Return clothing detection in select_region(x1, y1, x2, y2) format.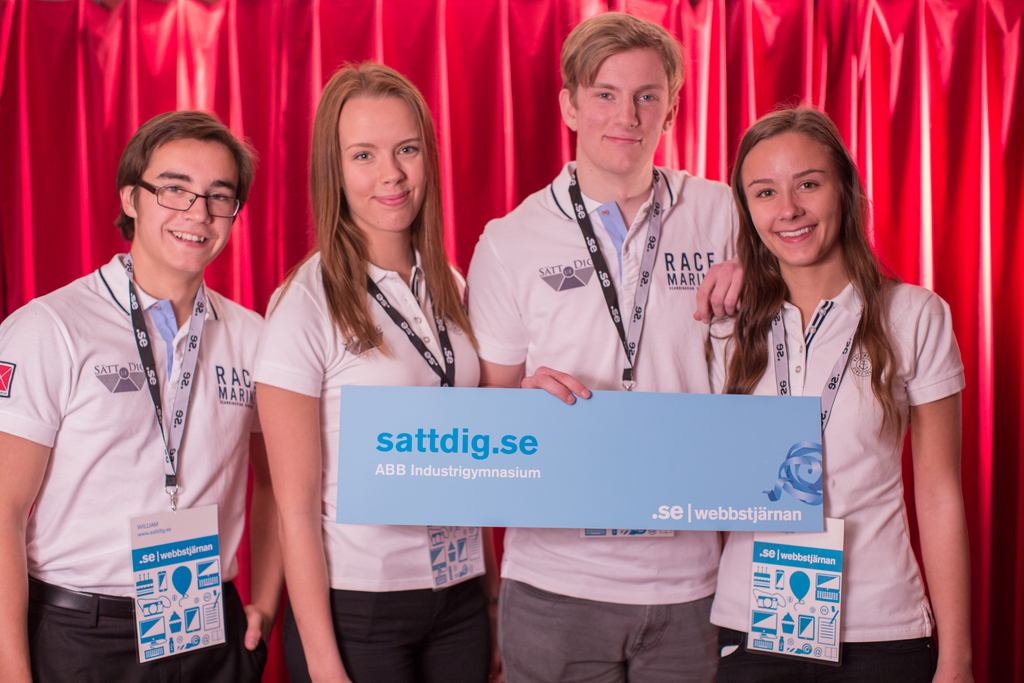
select_region(257, 242, 493, 682).
